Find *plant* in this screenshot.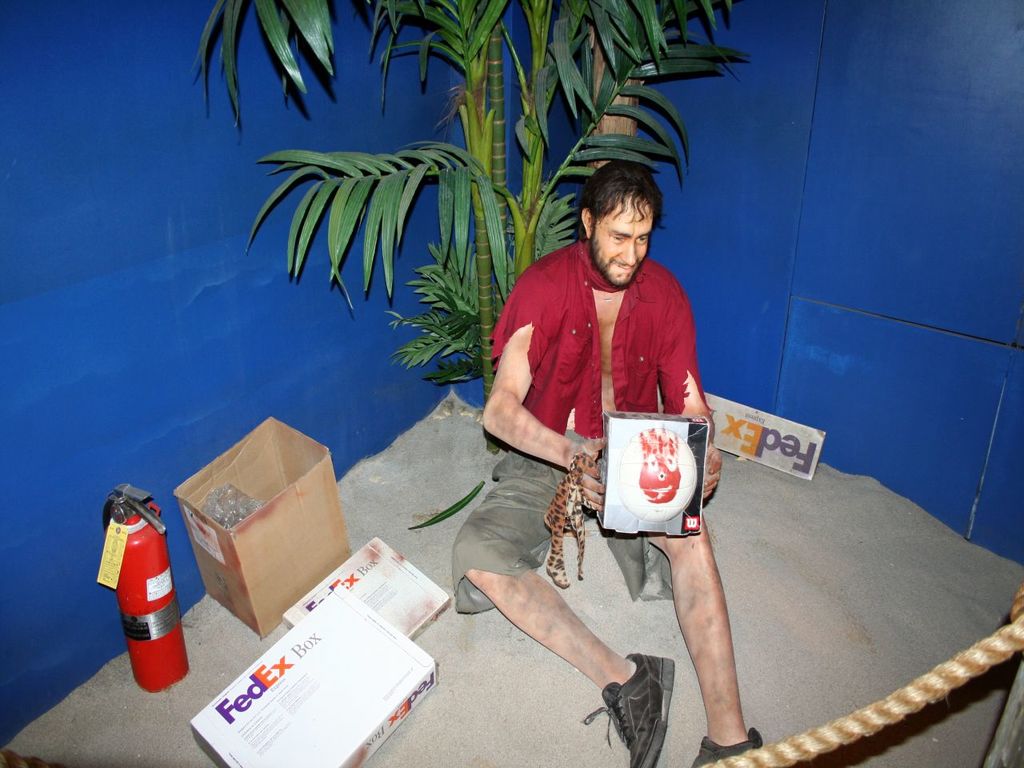
The bounding box for *plant* is x1=188, y1=0, x2=755, y2=454.
